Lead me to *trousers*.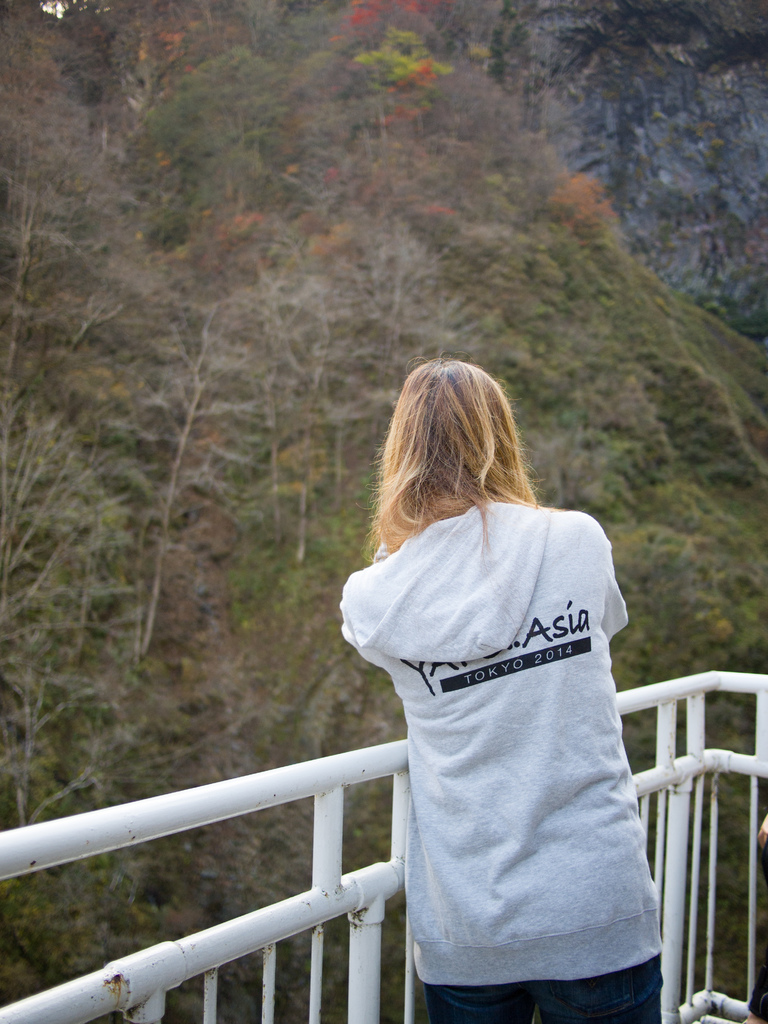
Lead to {"left": 425, "top": 986, "right": 674, "bottom": 1023}.
